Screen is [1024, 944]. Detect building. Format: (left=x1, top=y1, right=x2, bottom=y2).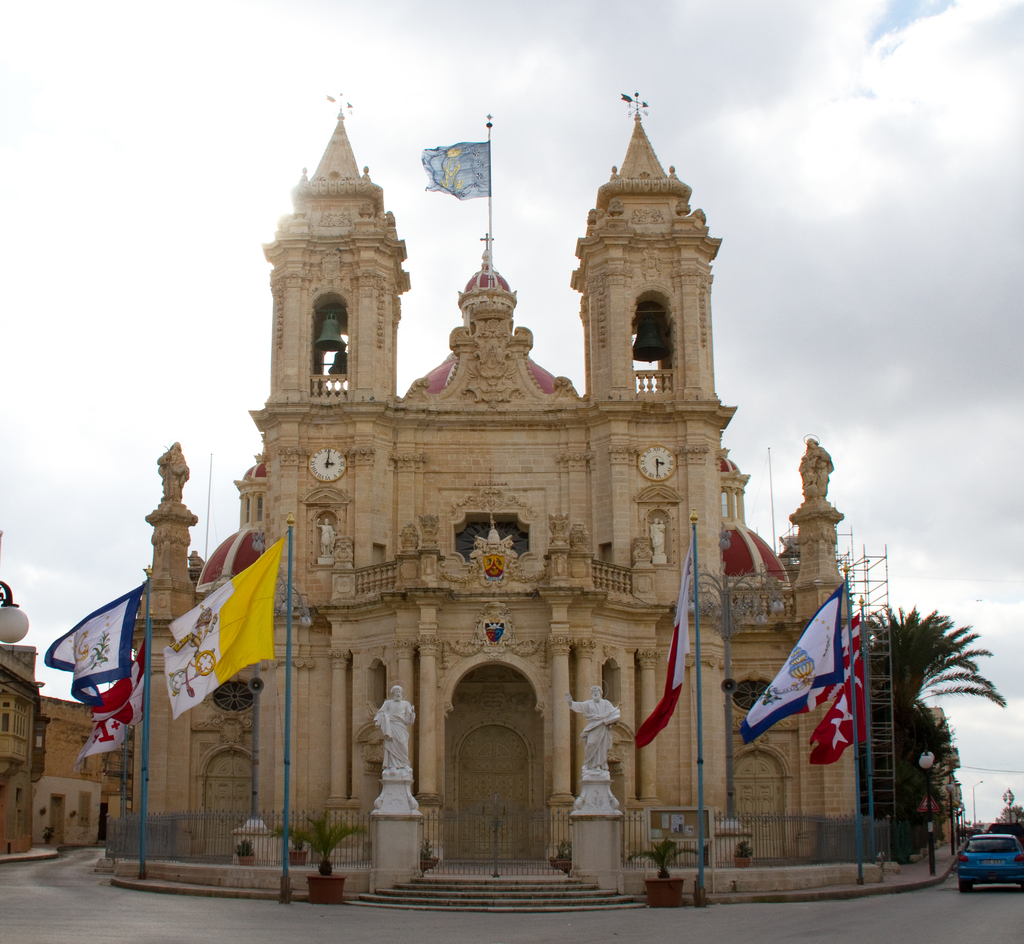
(left=118, top=87, right=865, bottom=908).
